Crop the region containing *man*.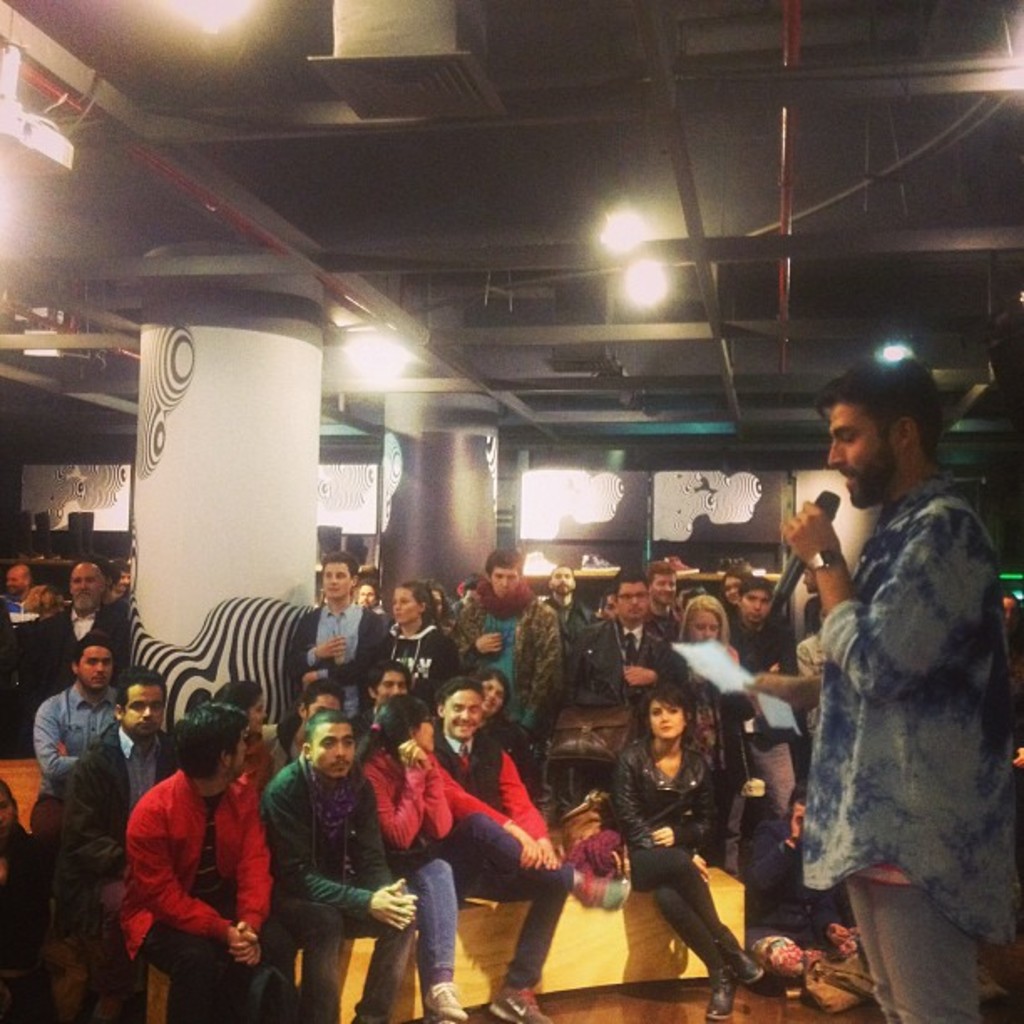
Crop region: 440 545 561 755.
